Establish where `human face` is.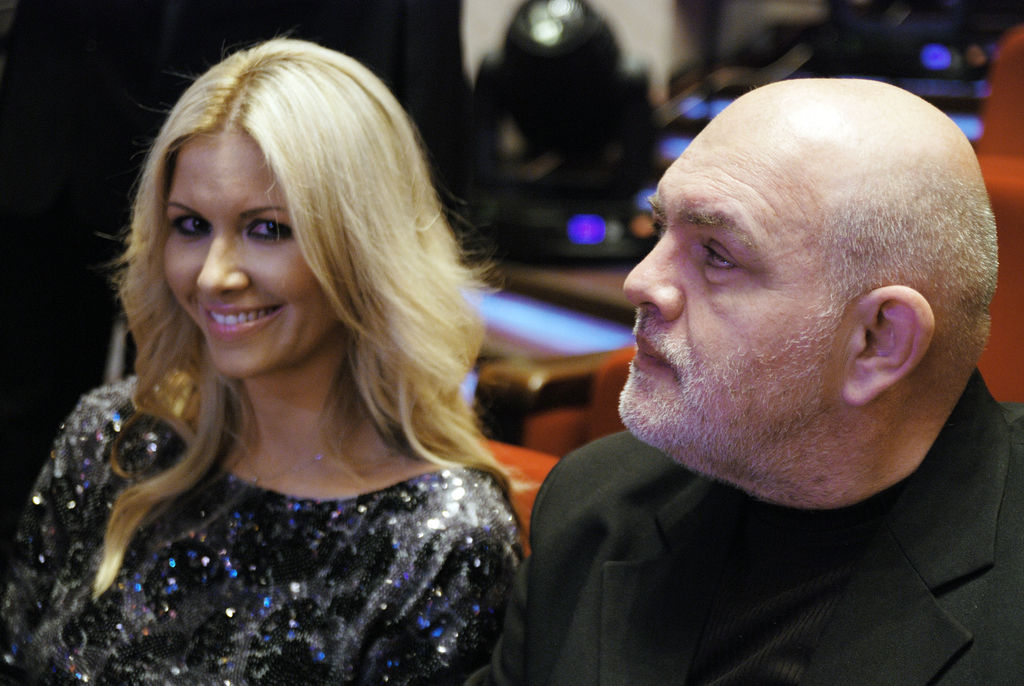
Established at Rect(609, 104, 863, 464).
